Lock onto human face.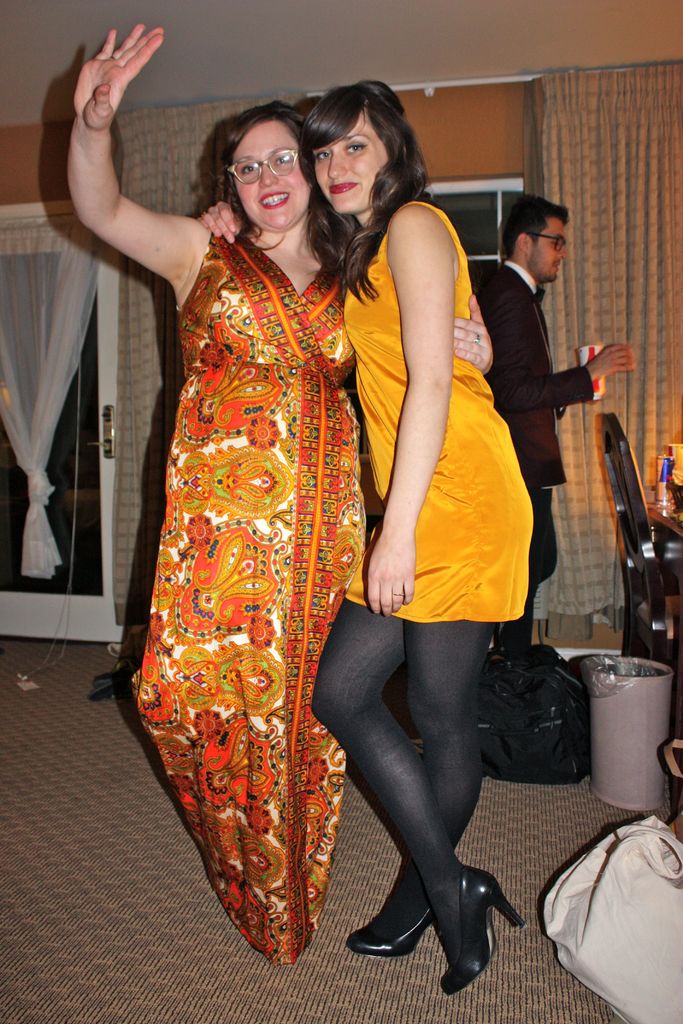
Locked: <box>532,223,568,284</box>.
